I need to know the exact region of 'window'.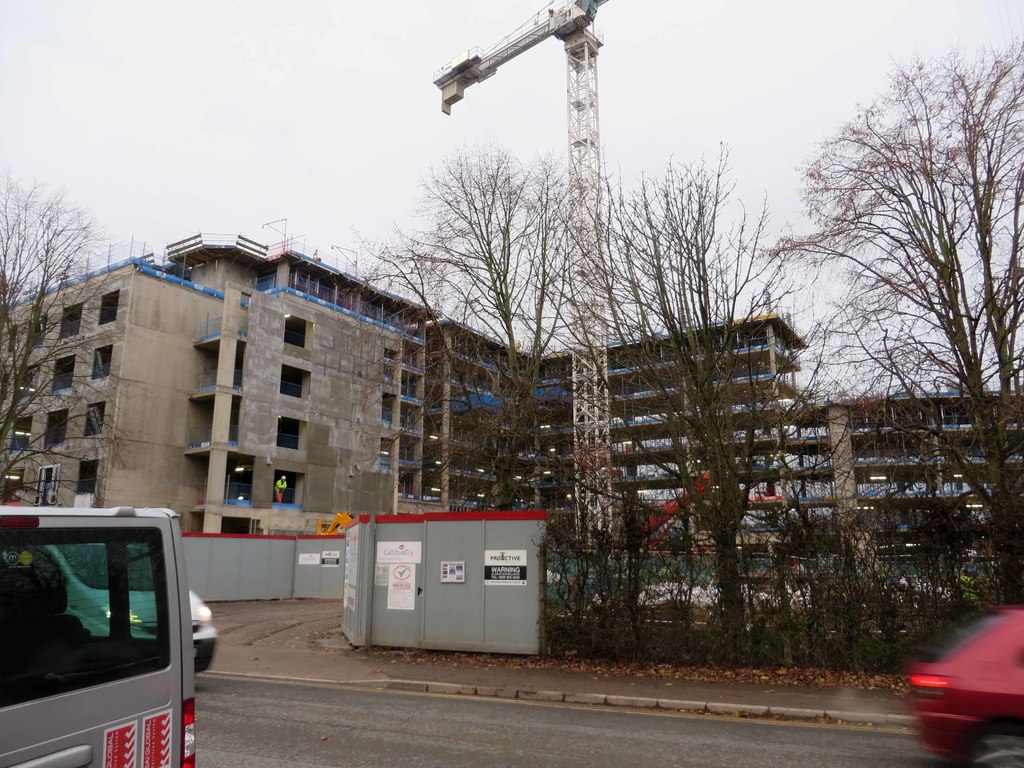
Region: Rect(91, 342, 115, 377).
